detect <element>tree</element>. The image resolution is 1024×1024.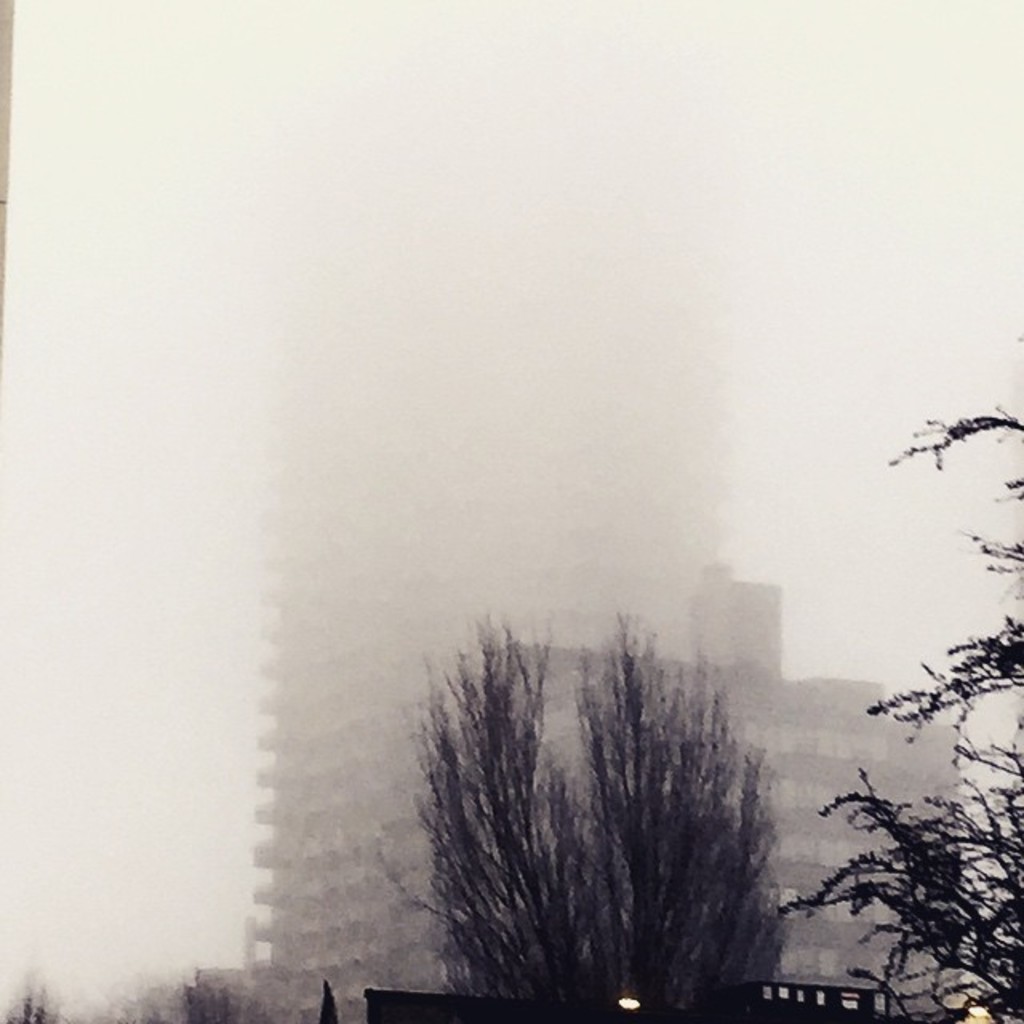
{"left": 550, "top": 618, "right": 776, "bottom": 1022}.
